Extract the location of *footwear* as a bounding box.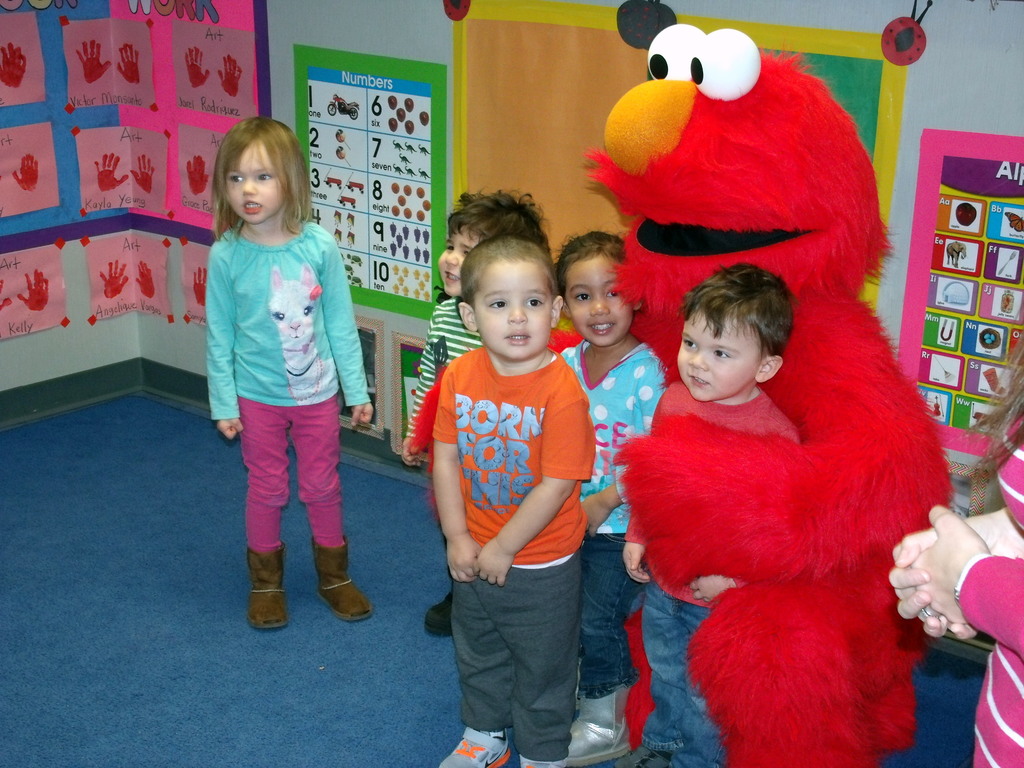
rect(308, 537, 369, 620).
